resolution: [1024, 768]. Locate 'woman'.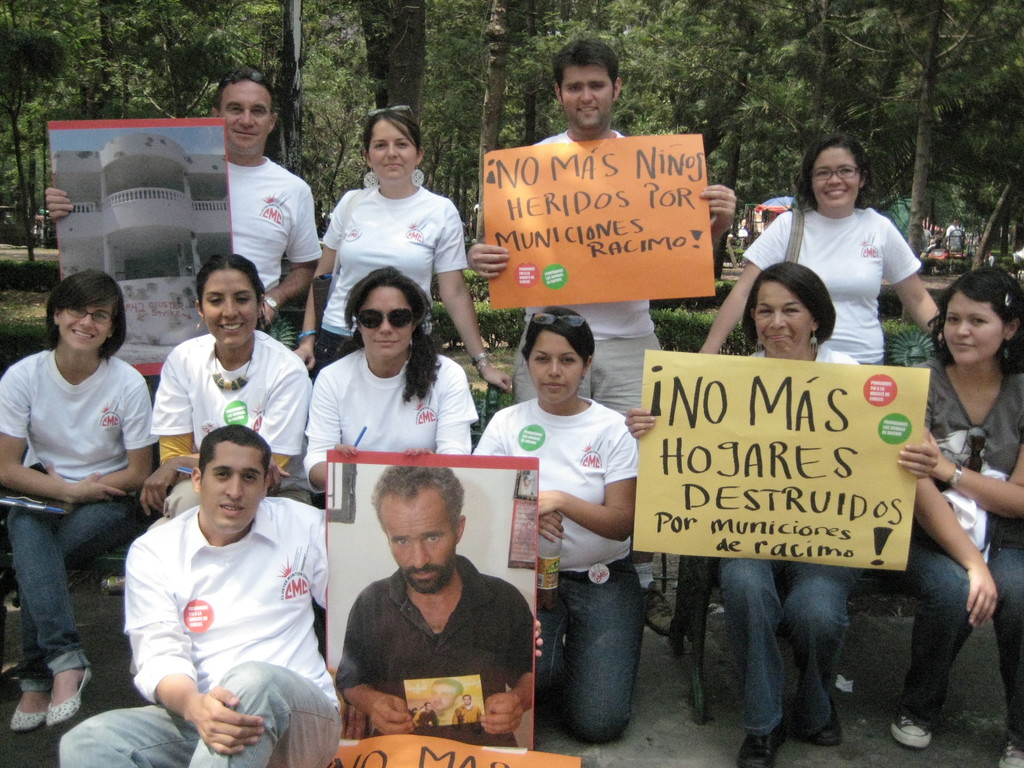
select_region(0, 268, 160, 732).
